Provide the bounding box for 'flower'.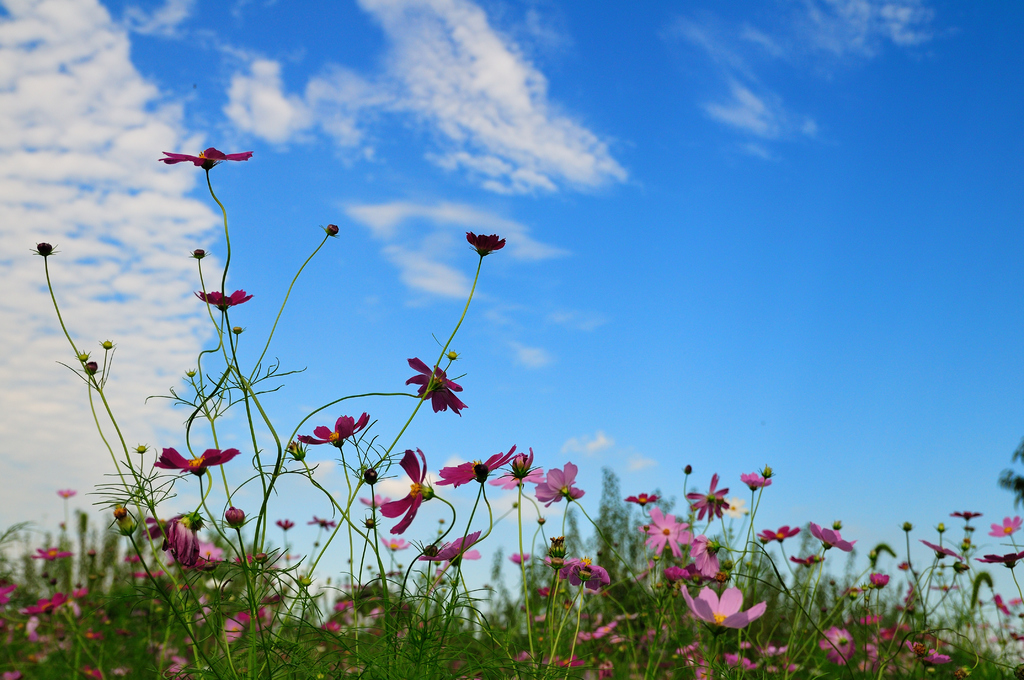
bbox(756, 521, 798, 544).
